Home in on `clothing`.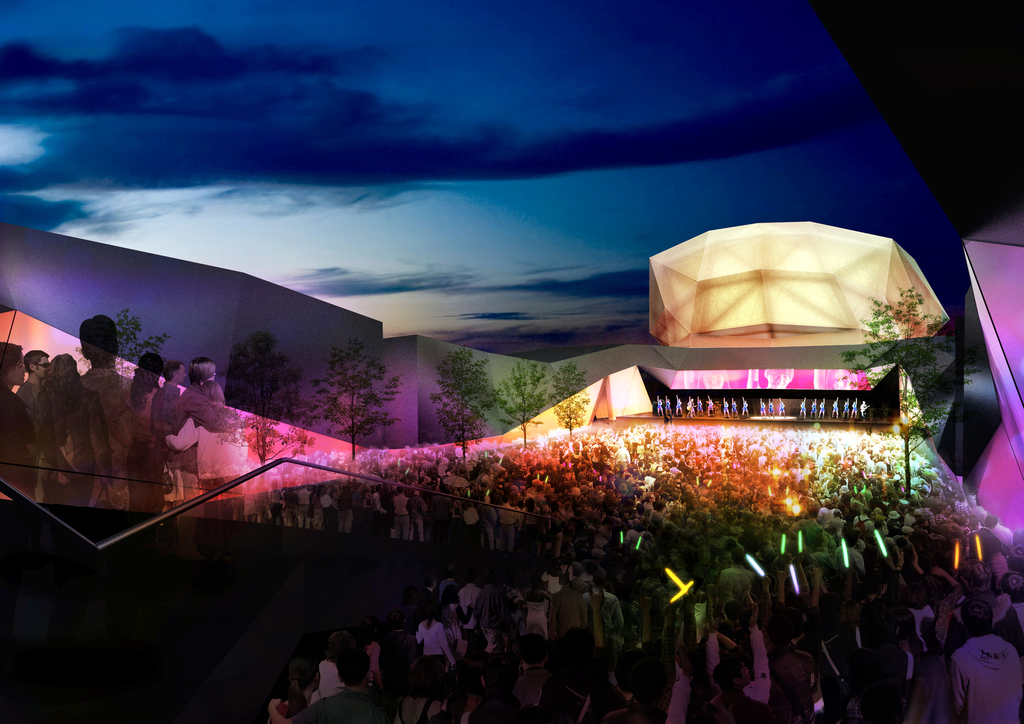
Homed in at 73:361:139:508.
